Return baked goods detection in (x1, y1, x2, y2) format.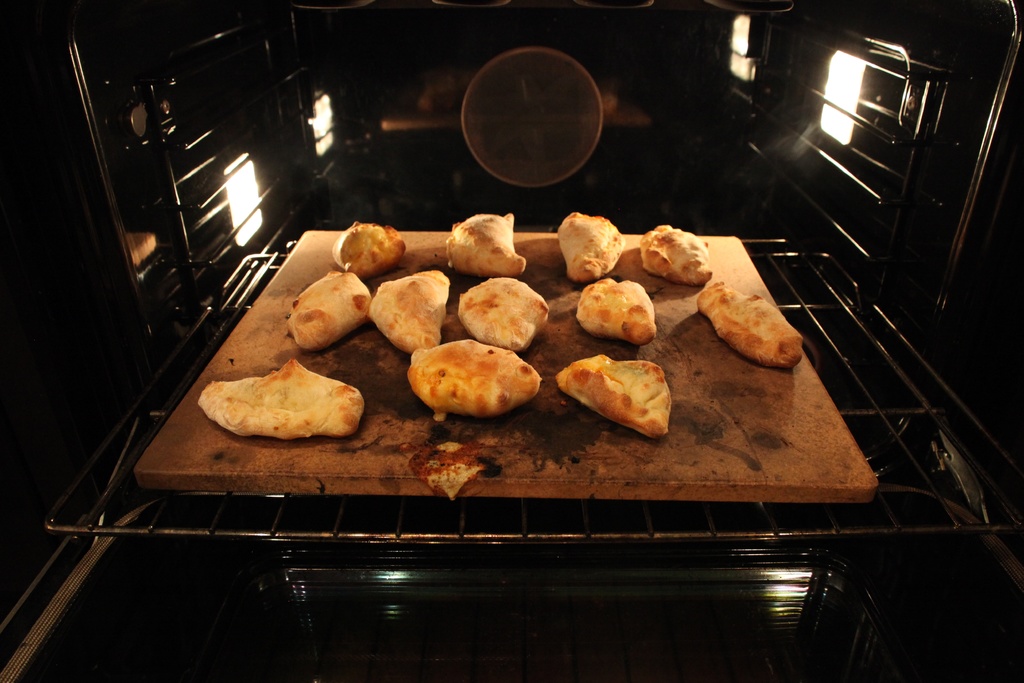
(443, 211, 525, 277).
